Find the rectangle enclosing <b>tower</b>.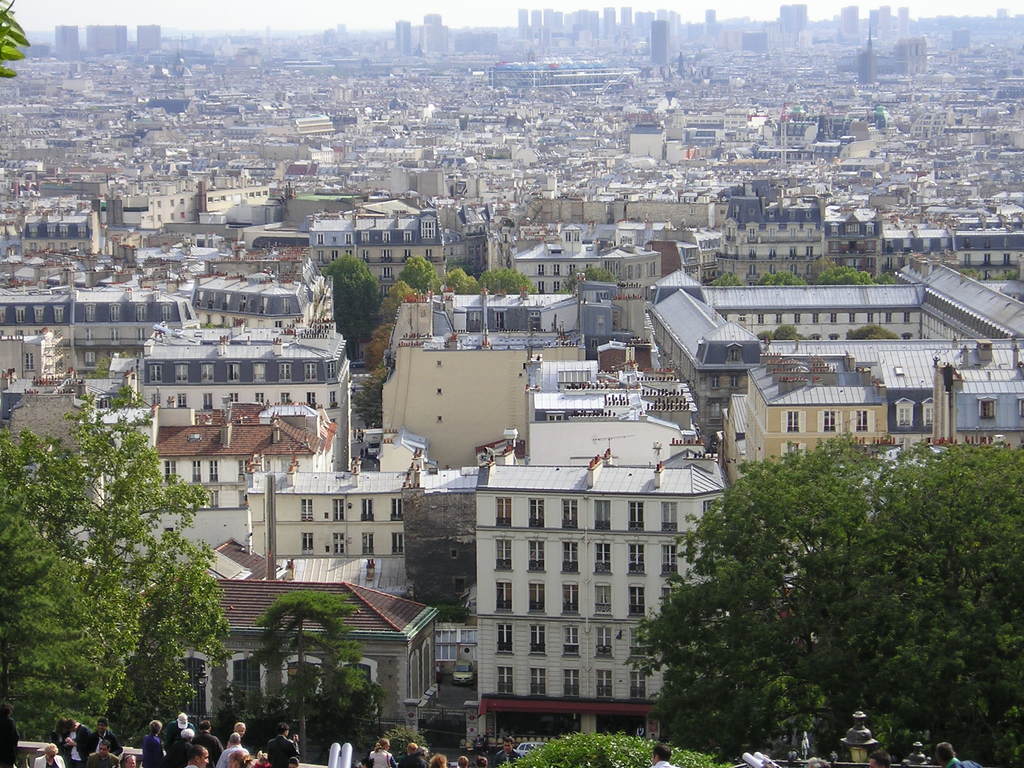
(x1=842, y1=6, x2=858, y2=34).
